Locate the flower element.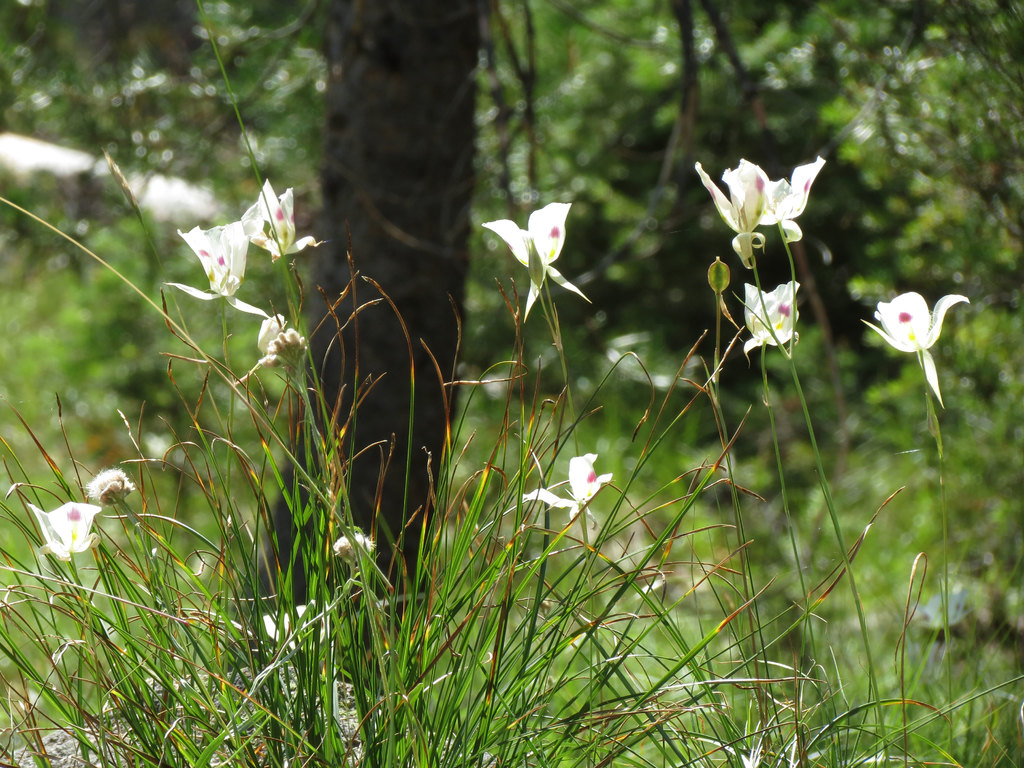
Element bbox: box(237, 179, 318, 259).
